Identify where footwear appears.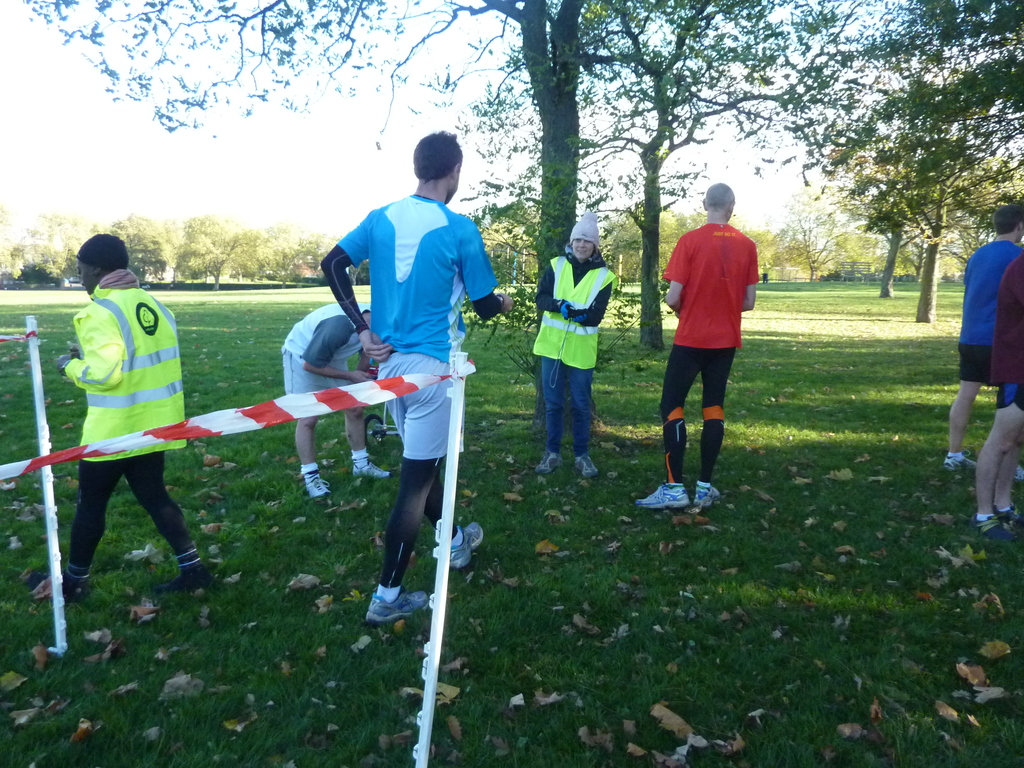
Appears at l=1015, t=463, r=1023, b=478.
